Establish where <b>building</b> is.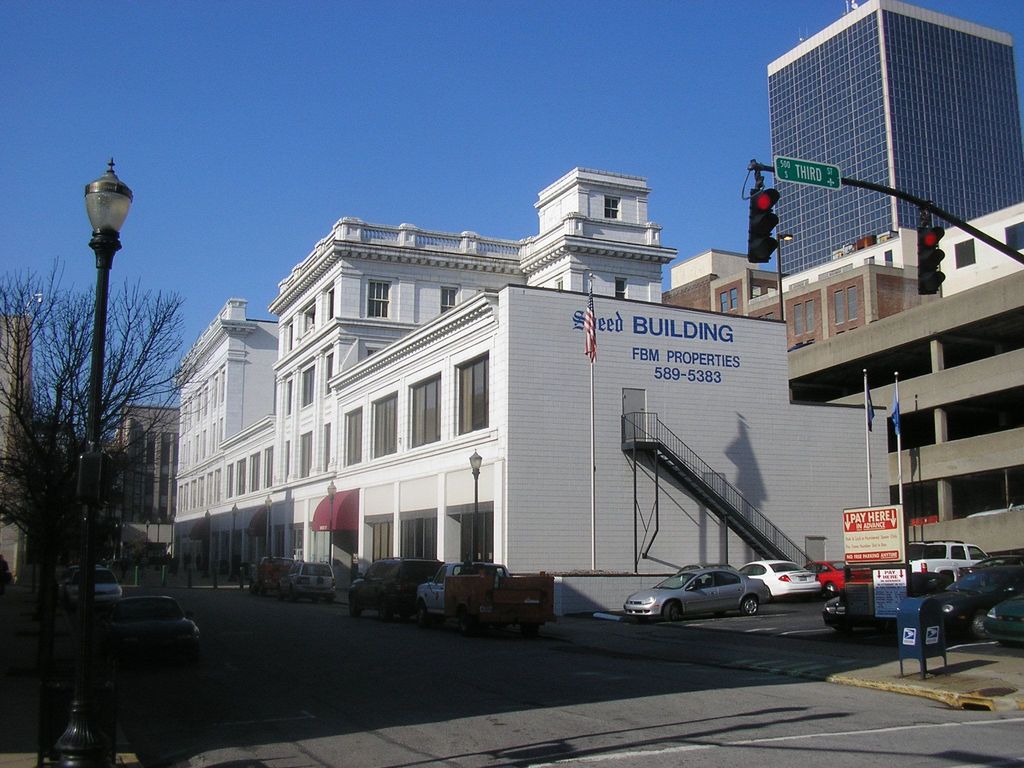
Established at box=[173, 170, 886, 611].
